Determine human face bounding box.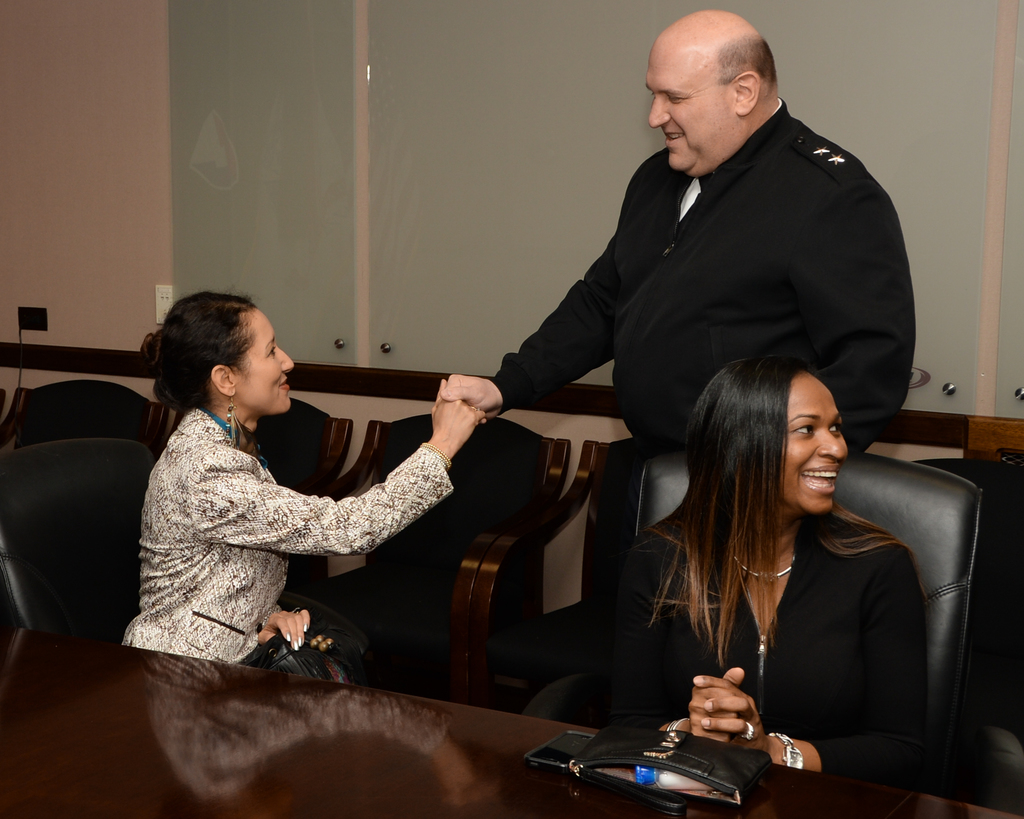
Determined: l=244, t=306, r=299, b=408.
